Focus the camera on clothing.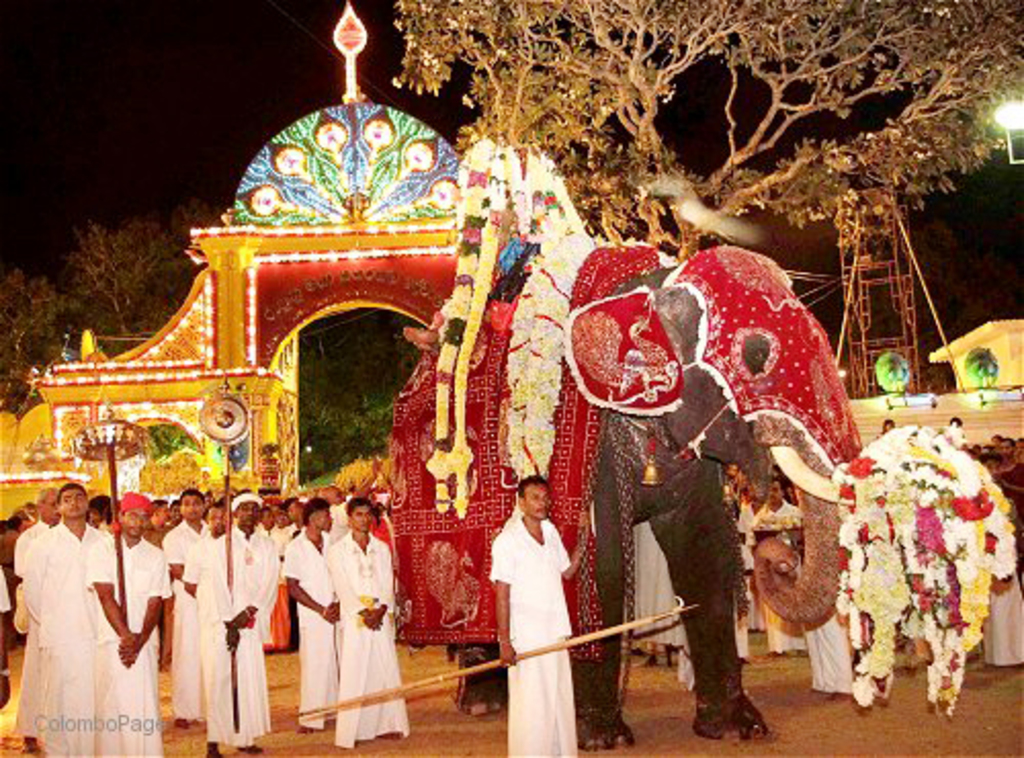
Focus region: bbox=(217, 518, 285, 742).
